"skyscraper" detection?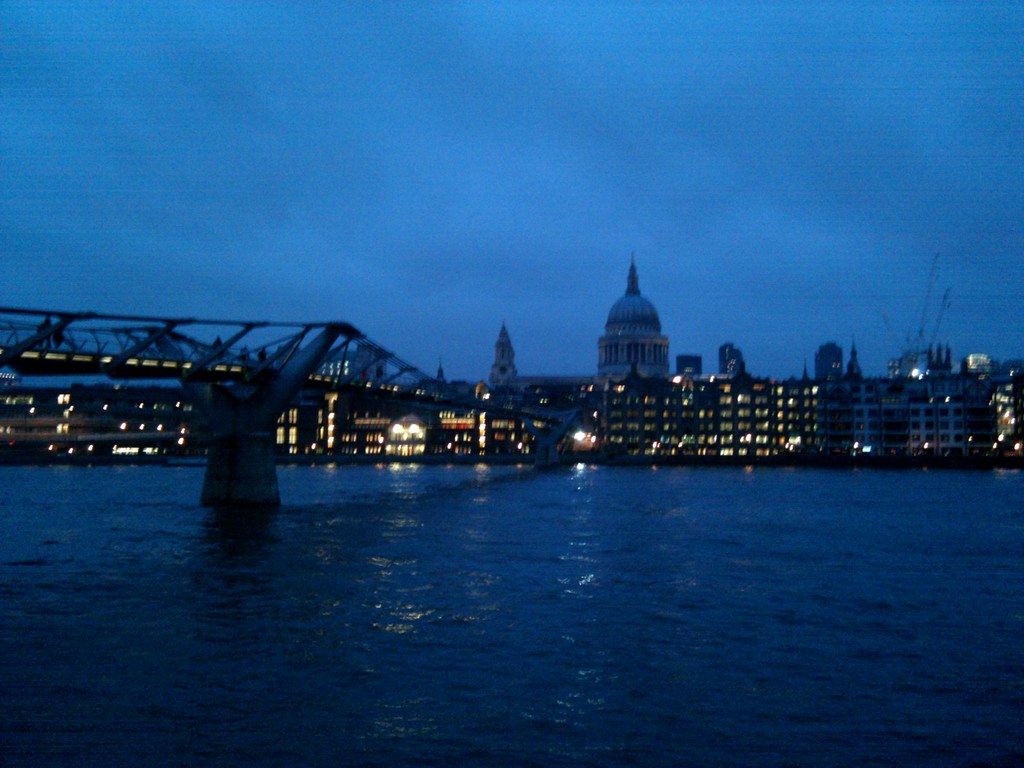
box(588, 372, 838, 470)
